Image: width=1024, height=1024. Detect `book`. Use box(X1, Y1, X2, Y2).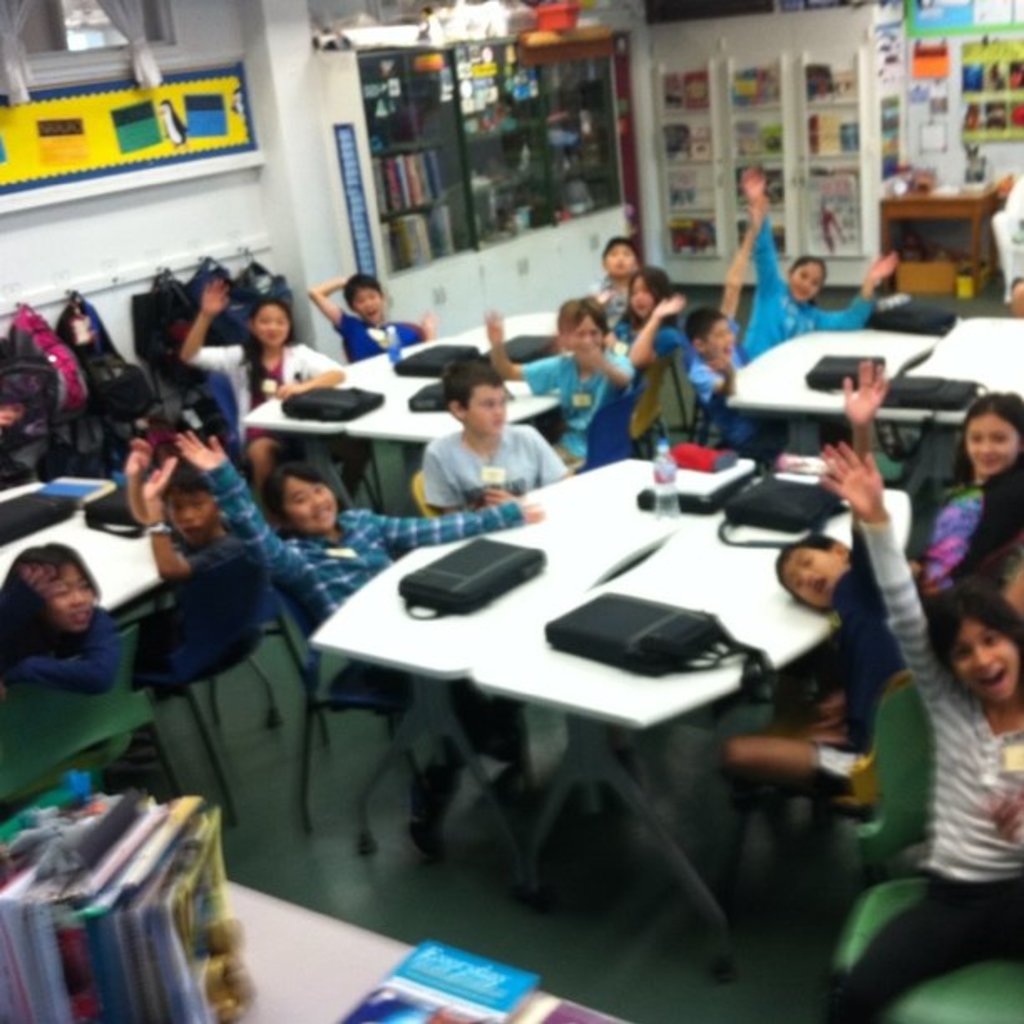
box(149, 812, 256, 1022).
